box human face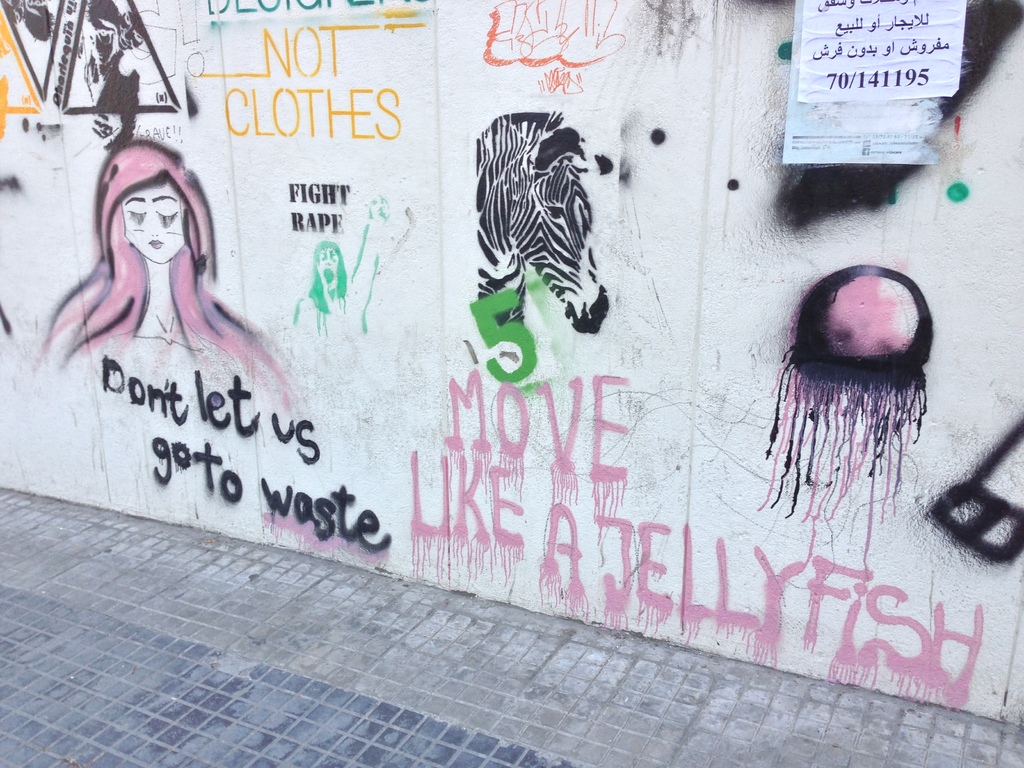
rect(120, 182, 184, 262)
